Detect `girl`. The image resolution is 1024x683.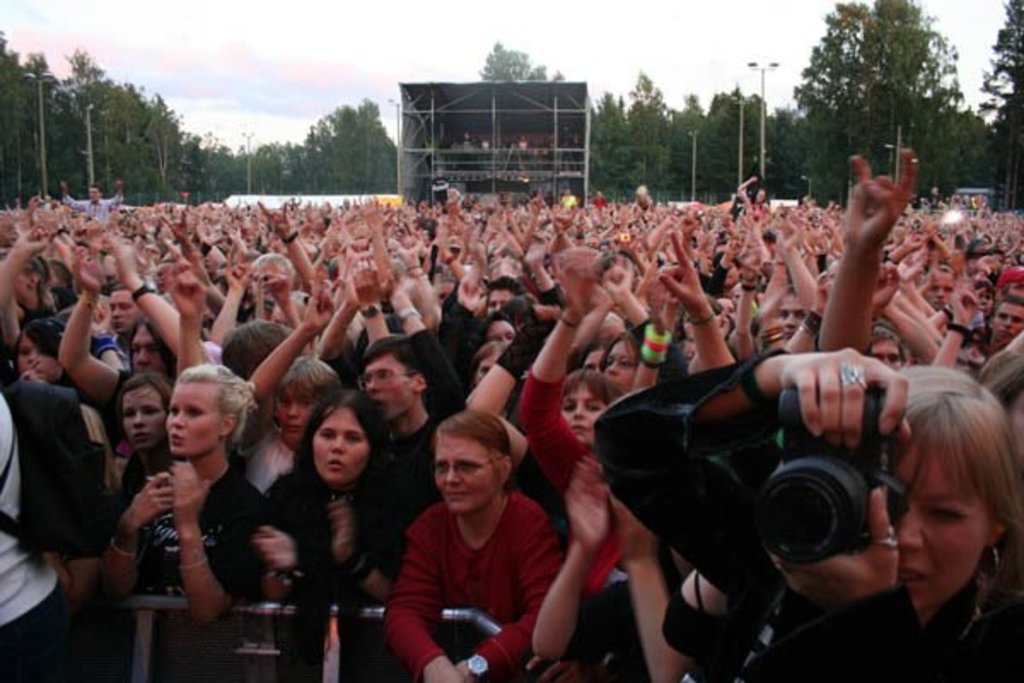
[x1=381, y1=403, x2=568, y2=681].
